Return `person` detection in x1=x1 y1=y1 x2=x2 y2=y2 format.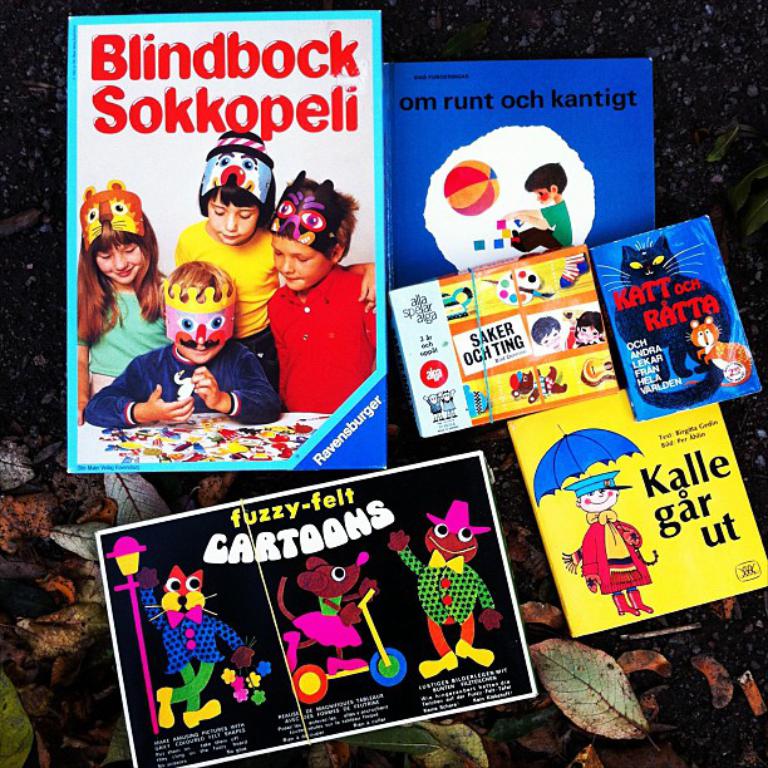
x1=538 y1=311 x2=576 y2=358.
